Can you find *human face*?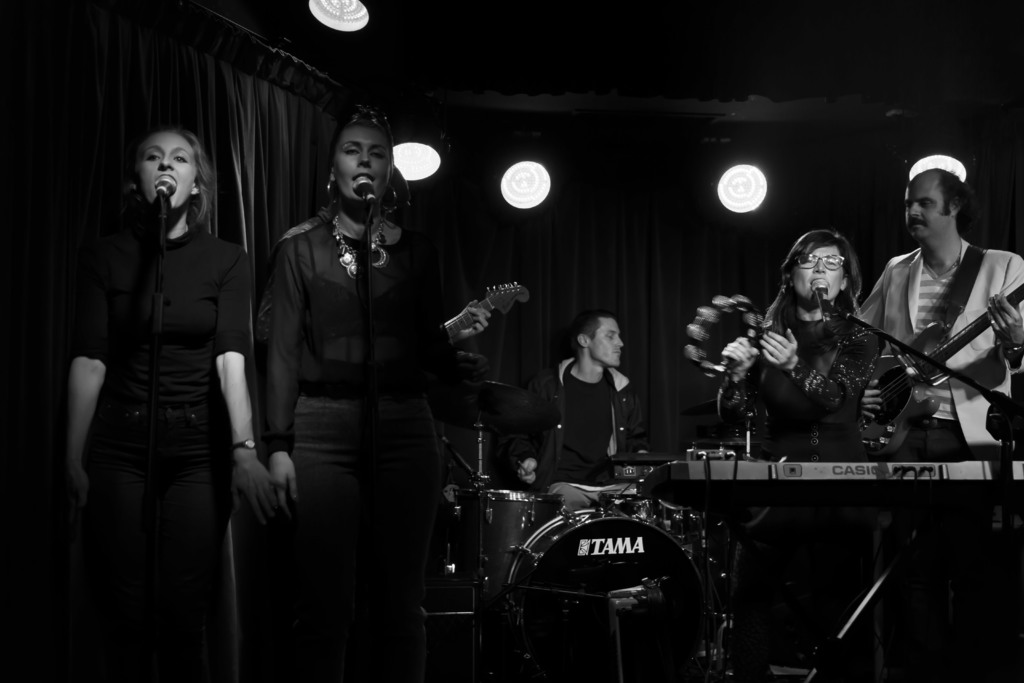
Yes, bounding box: (900,177,943,240).
